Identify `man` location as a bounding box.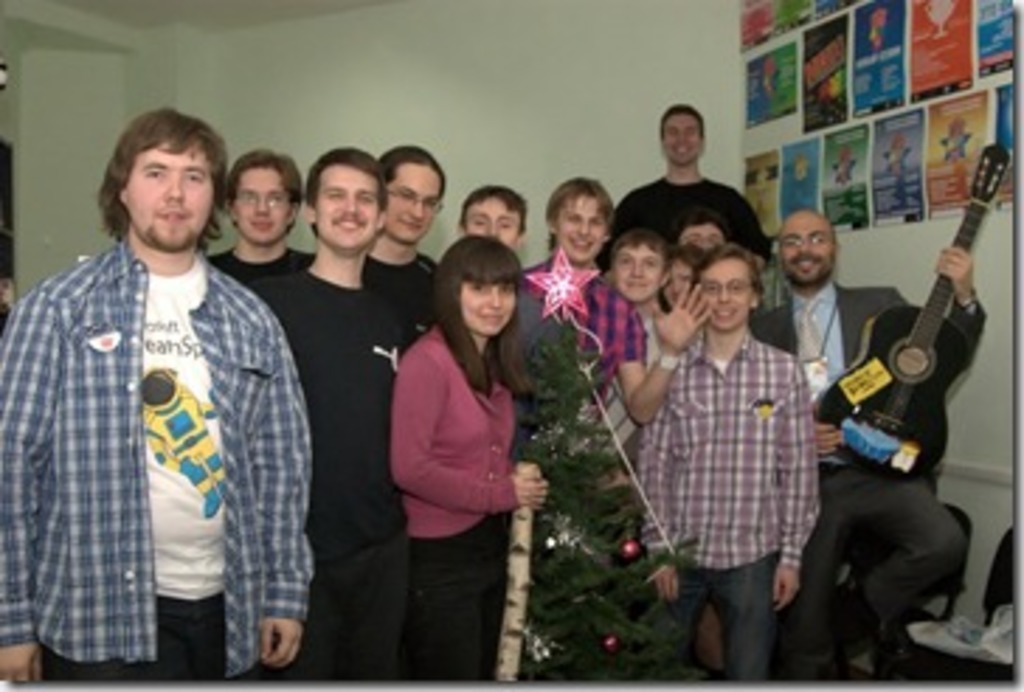
(639,217,850,678).
